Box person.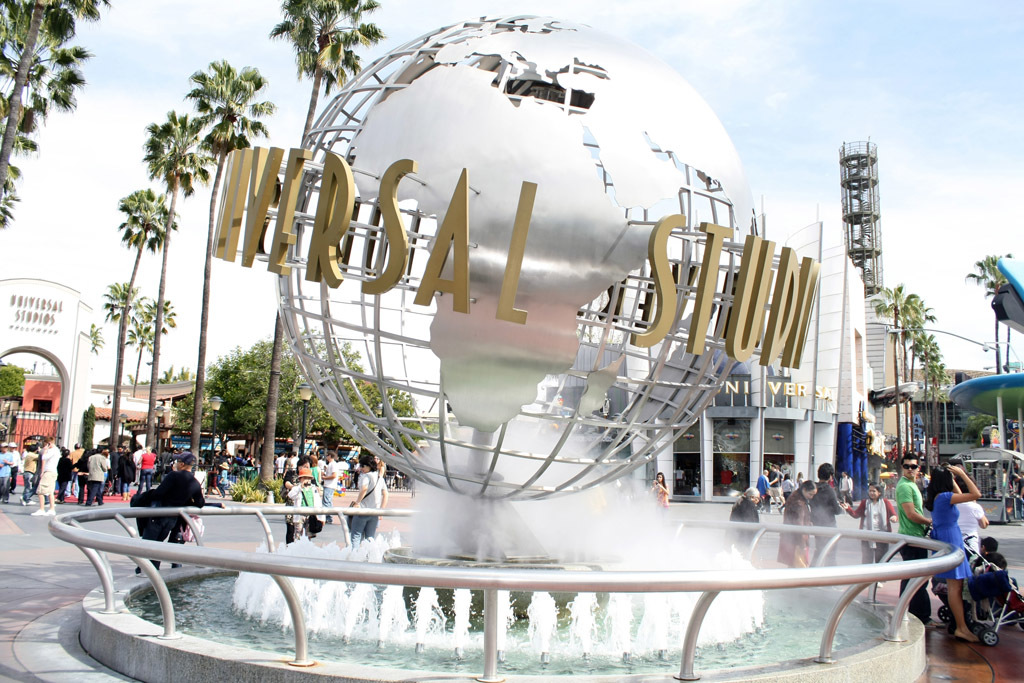
[58,449,73,502].
